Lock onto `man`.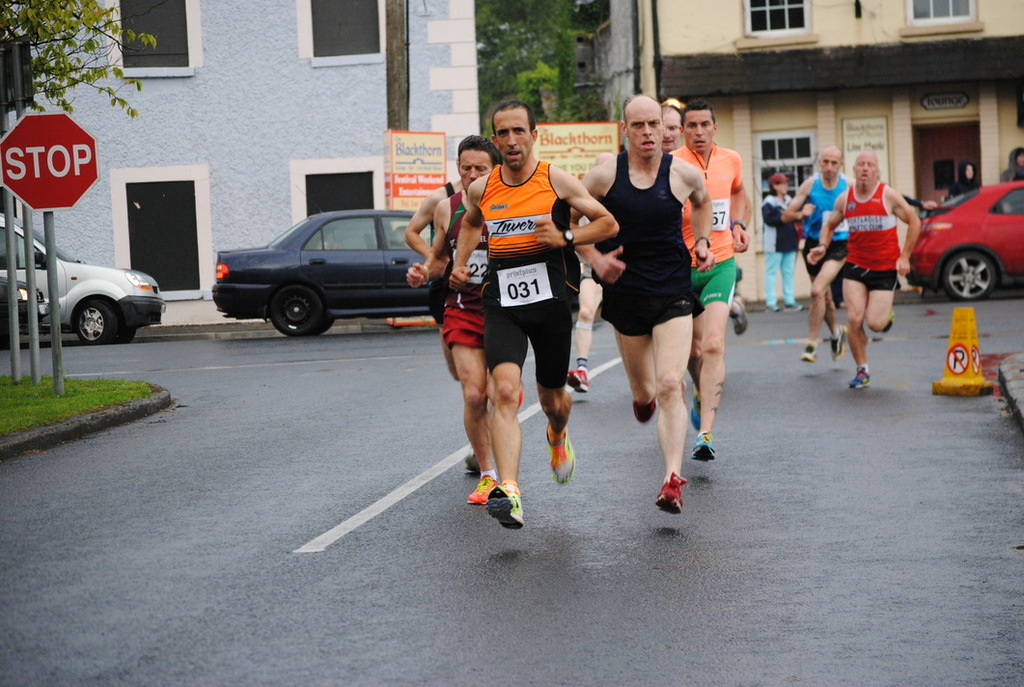
Locked: BBox(670, 104, 753, 466).
